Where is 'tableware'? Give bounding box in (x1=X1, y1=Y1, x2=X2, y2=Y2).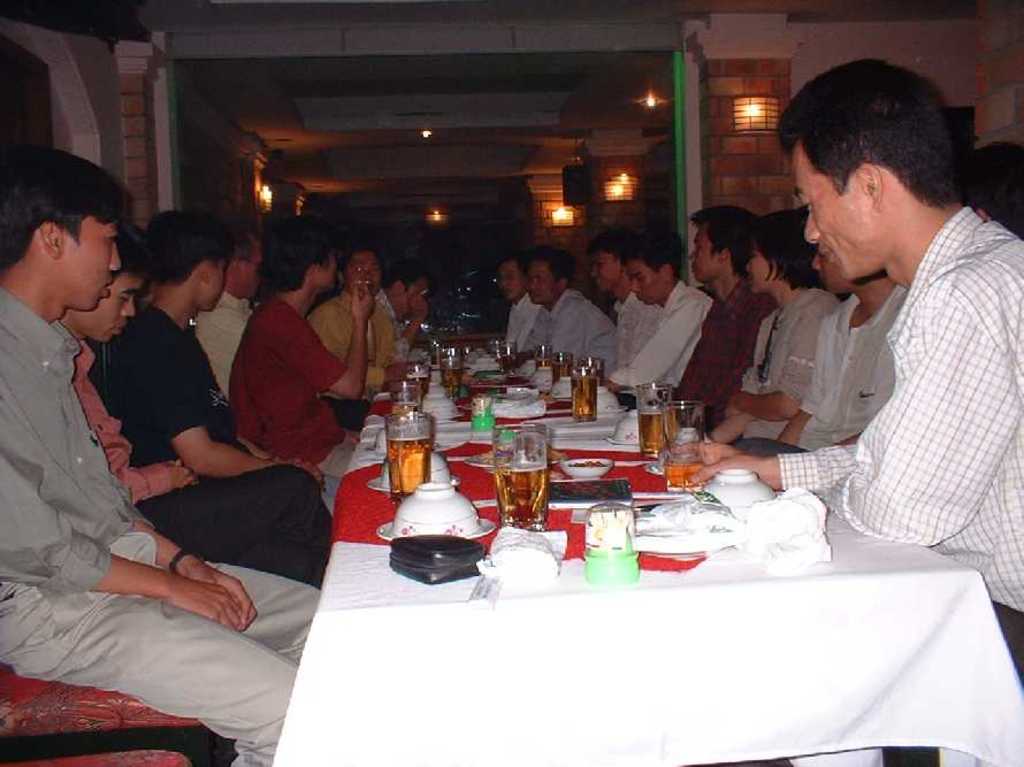
(x1=430, y1=337, x2=484, y2=393).
